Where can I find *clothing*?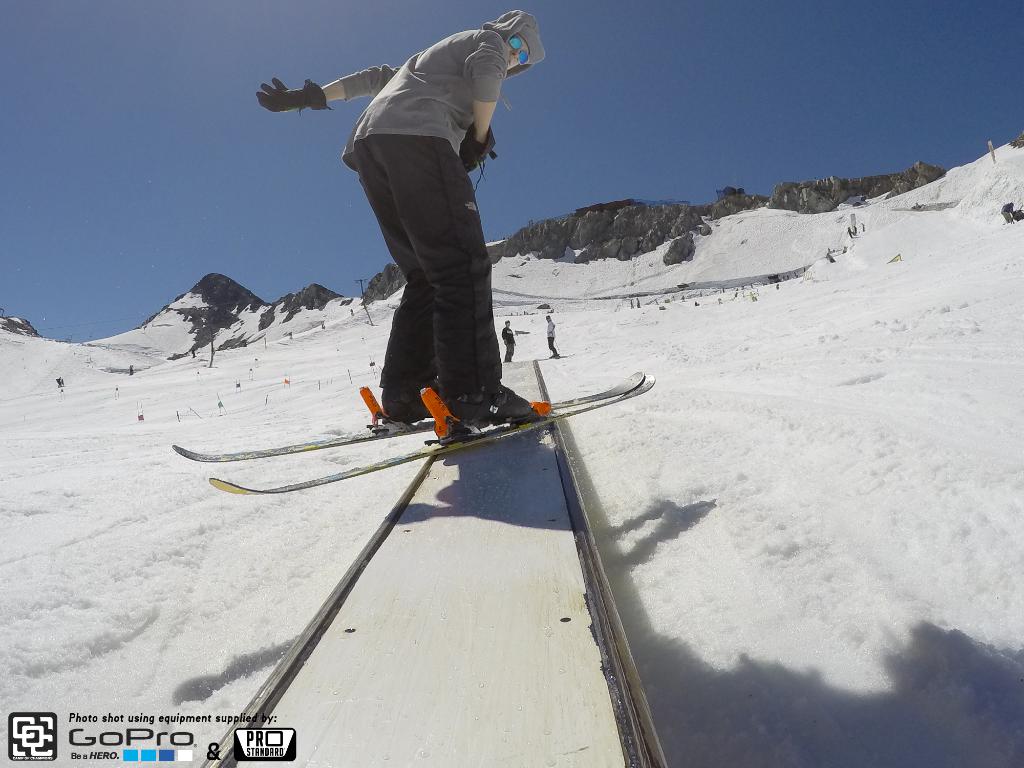
You can find it at bbox=[505, 326, 516, 360].
